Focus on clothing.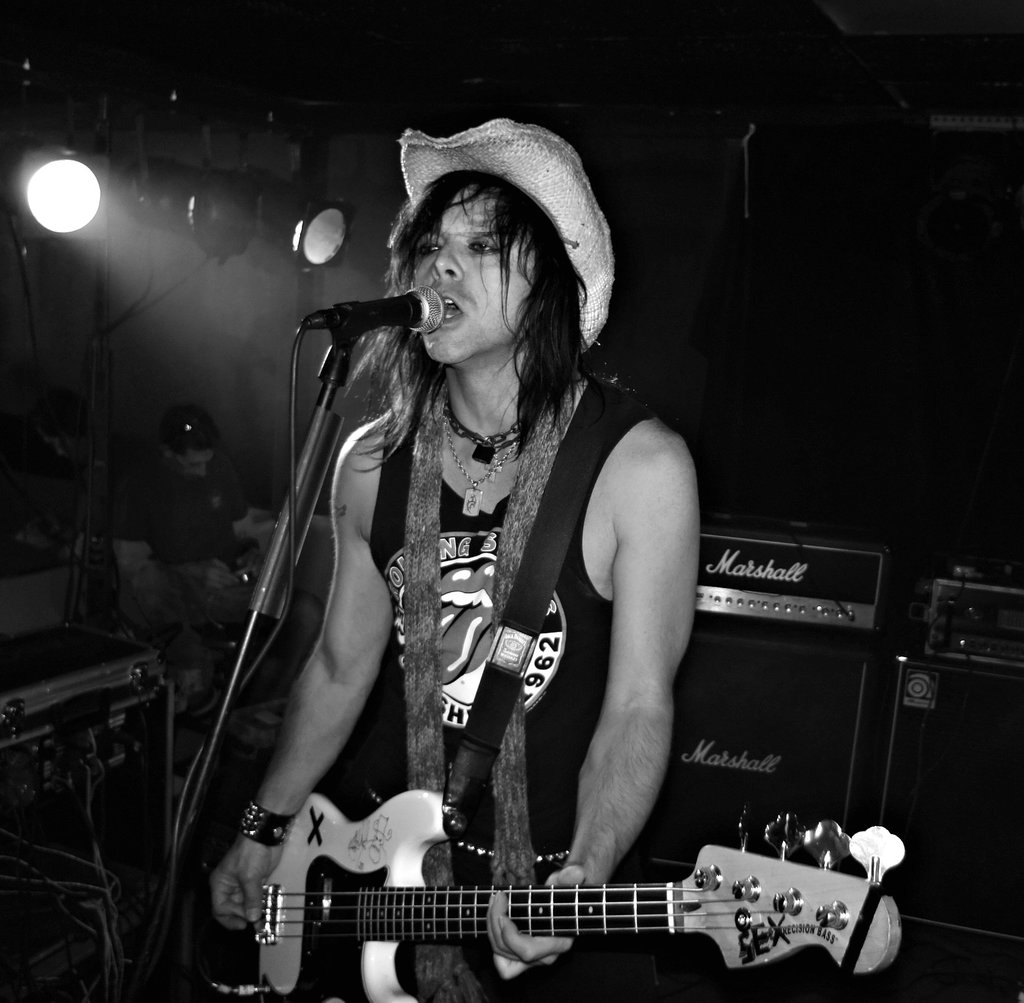
Focused at (367,369,667,1002).
